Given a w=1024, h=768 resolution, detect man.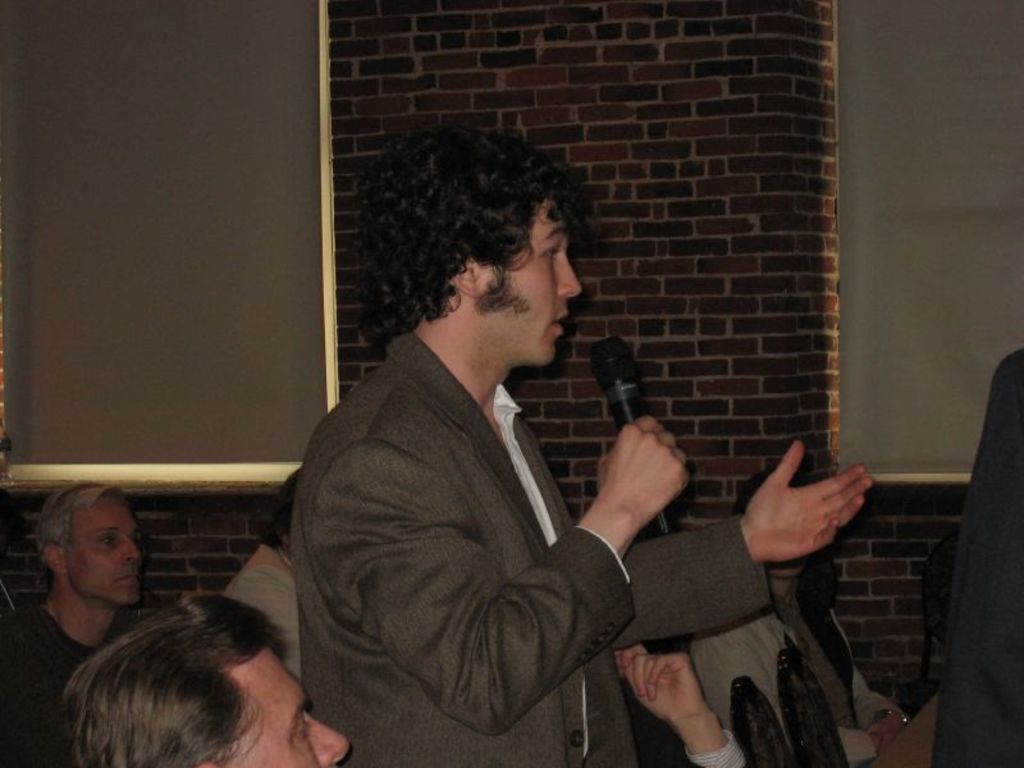
(x1=223, y1=470, x2=298, y2=682).
